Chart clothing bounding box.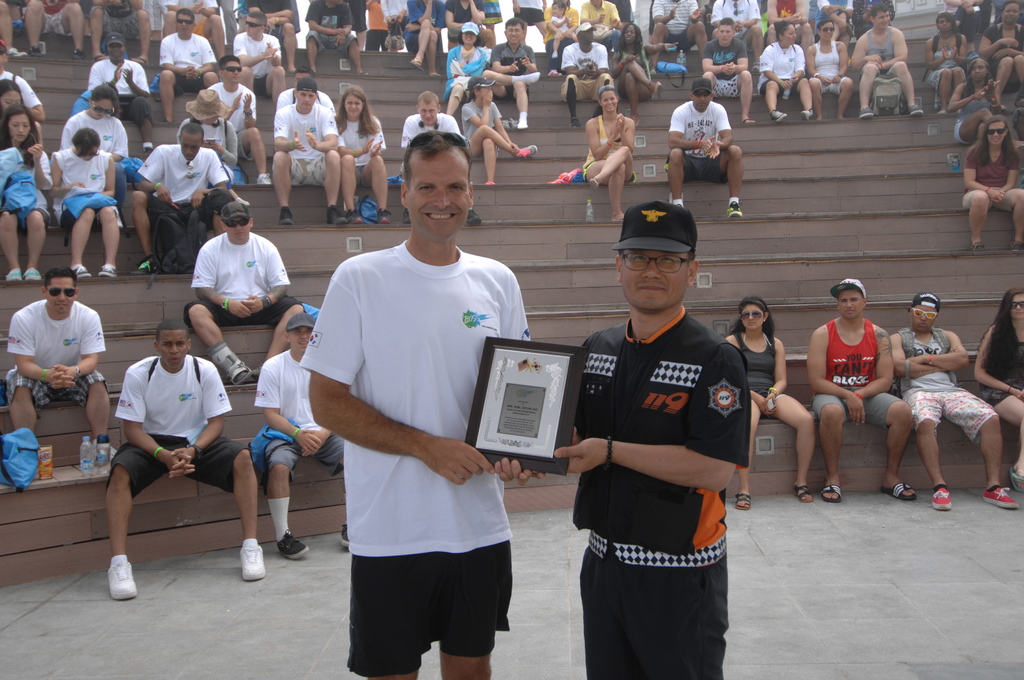
Charted: select_region(855, 24, 901, 92).
